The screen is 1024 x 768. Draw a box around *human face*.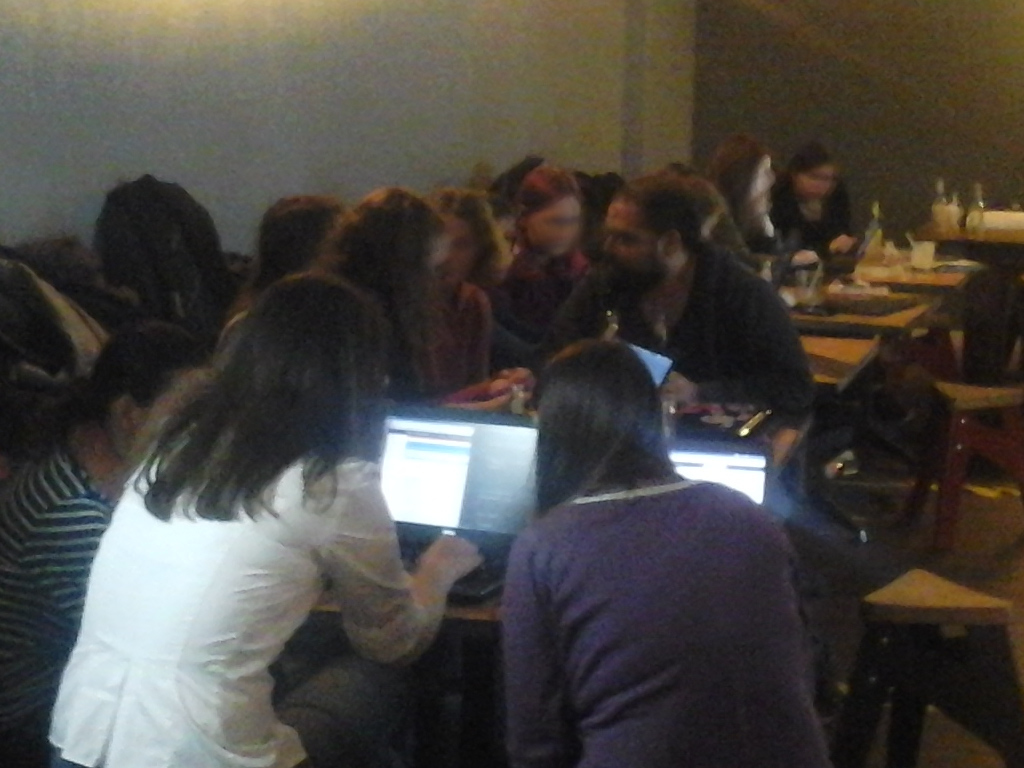
bbox=(605, 196, 665, 293).
